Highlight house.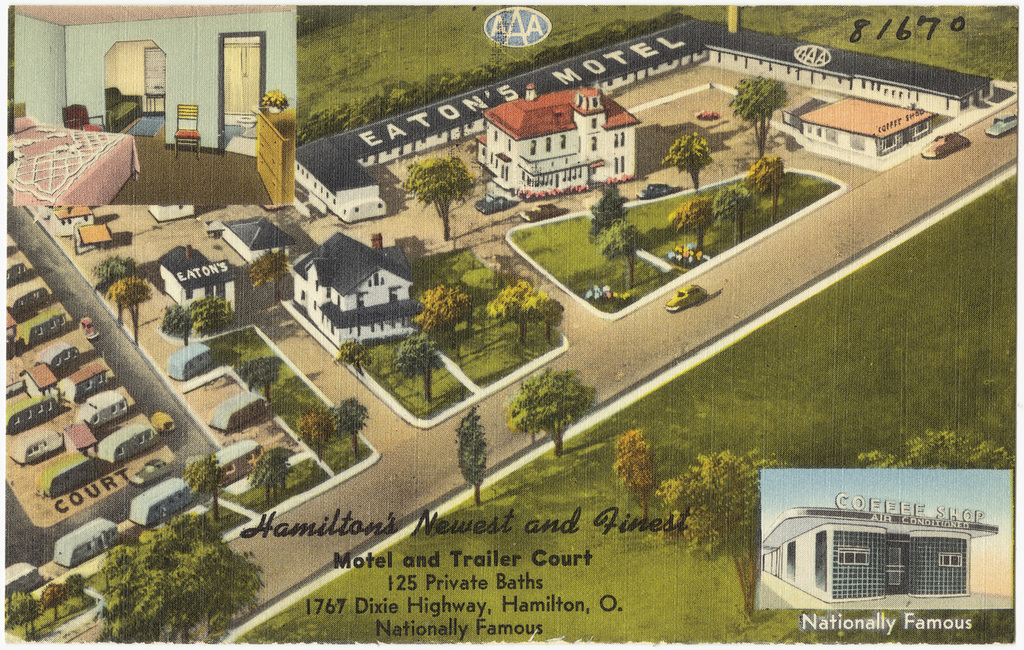
Highlighted region: x1=794 y1=98 x2=963 y2=160.
